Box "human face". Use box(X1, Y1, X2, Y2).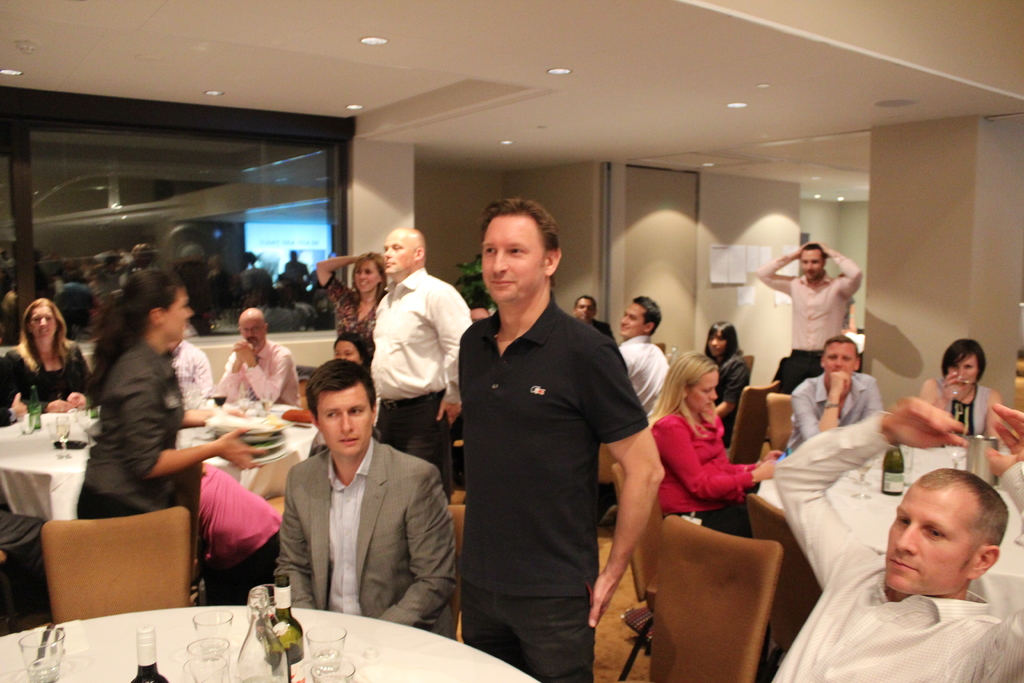
box(28, 311, 58, 333).
